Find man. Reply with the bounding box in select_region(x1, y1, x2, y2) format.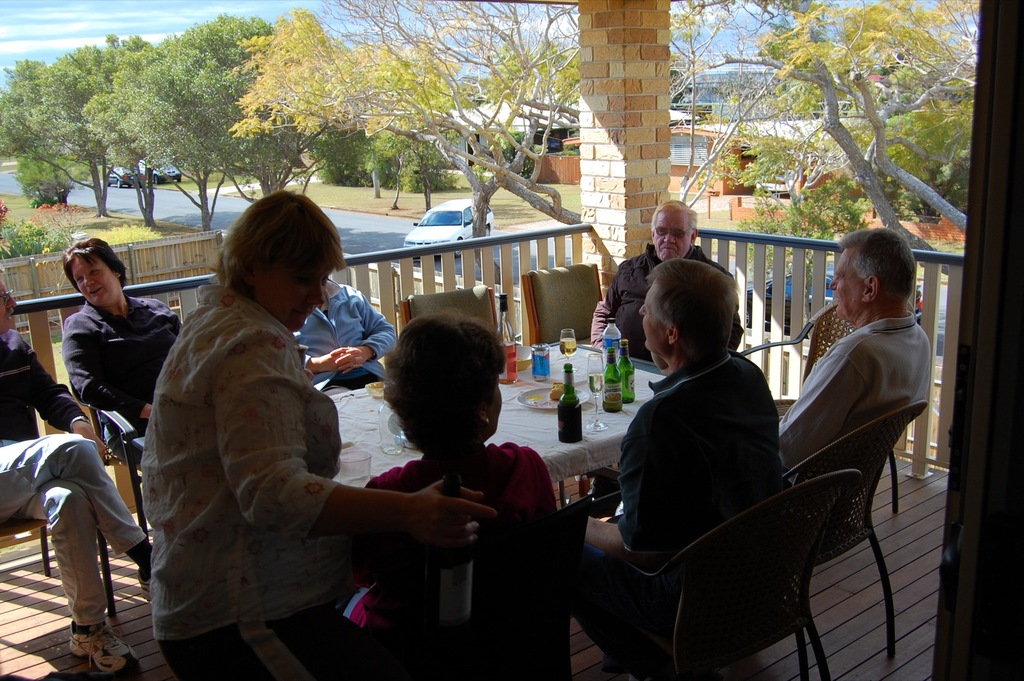
select_region(586, 202, 748, 522).
